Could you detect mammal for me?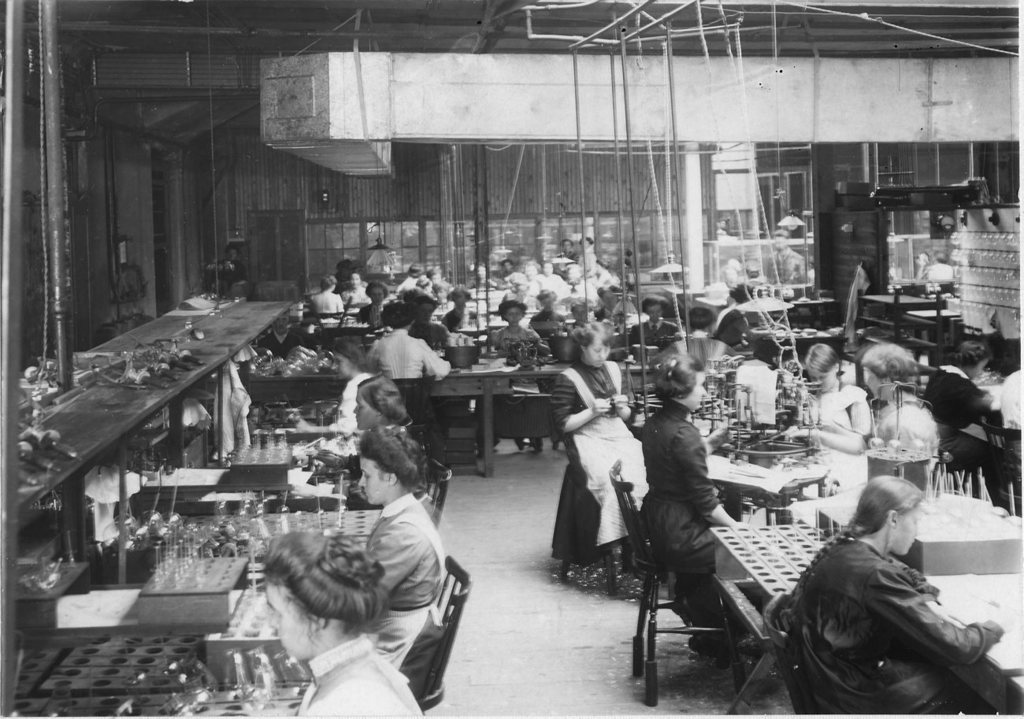
Detection result: [682, 313, 729, 342].
